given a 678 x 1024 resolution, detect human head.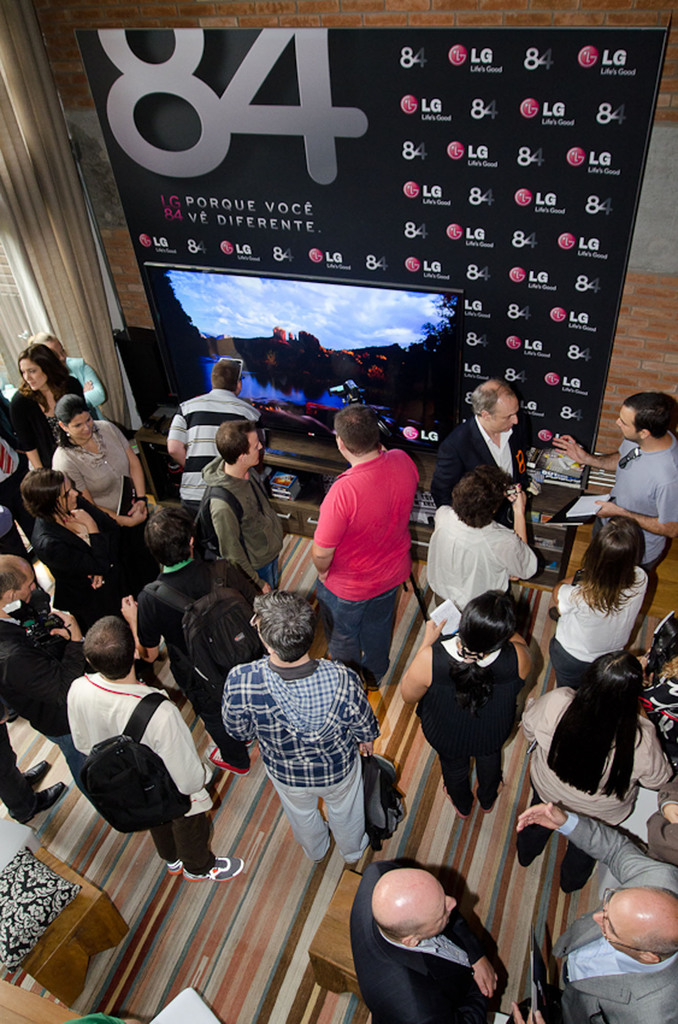
box(0, 557, 36, 620).
